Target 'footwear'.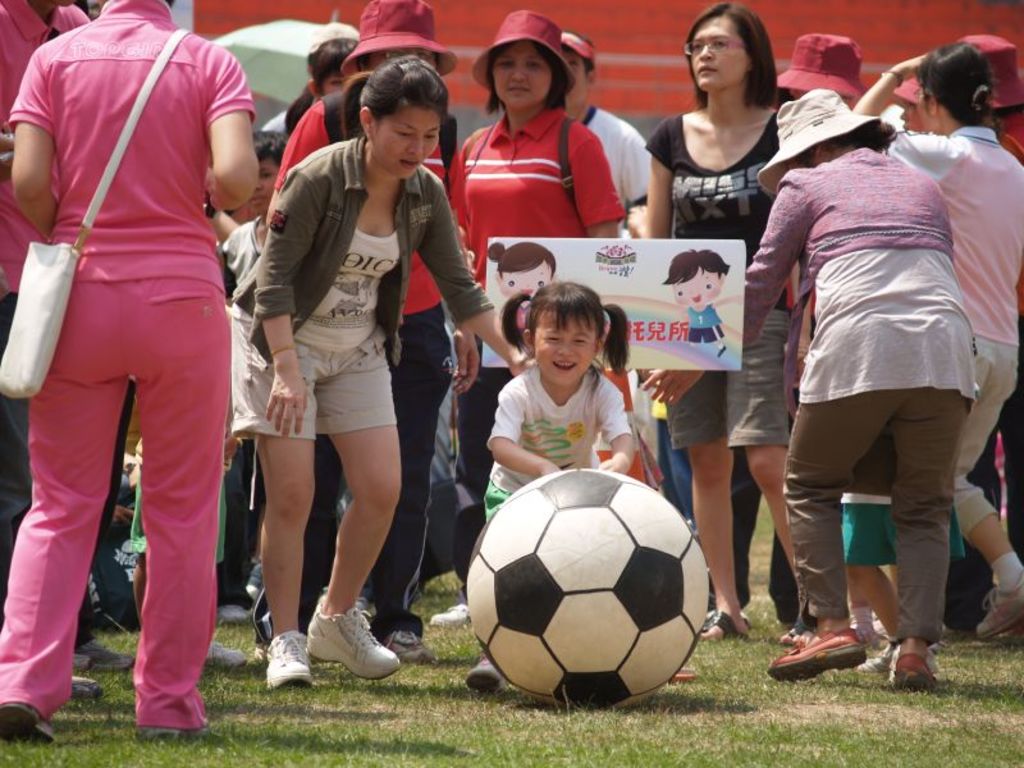
Target region: left=145, top=719, right=227, bottom=750.
